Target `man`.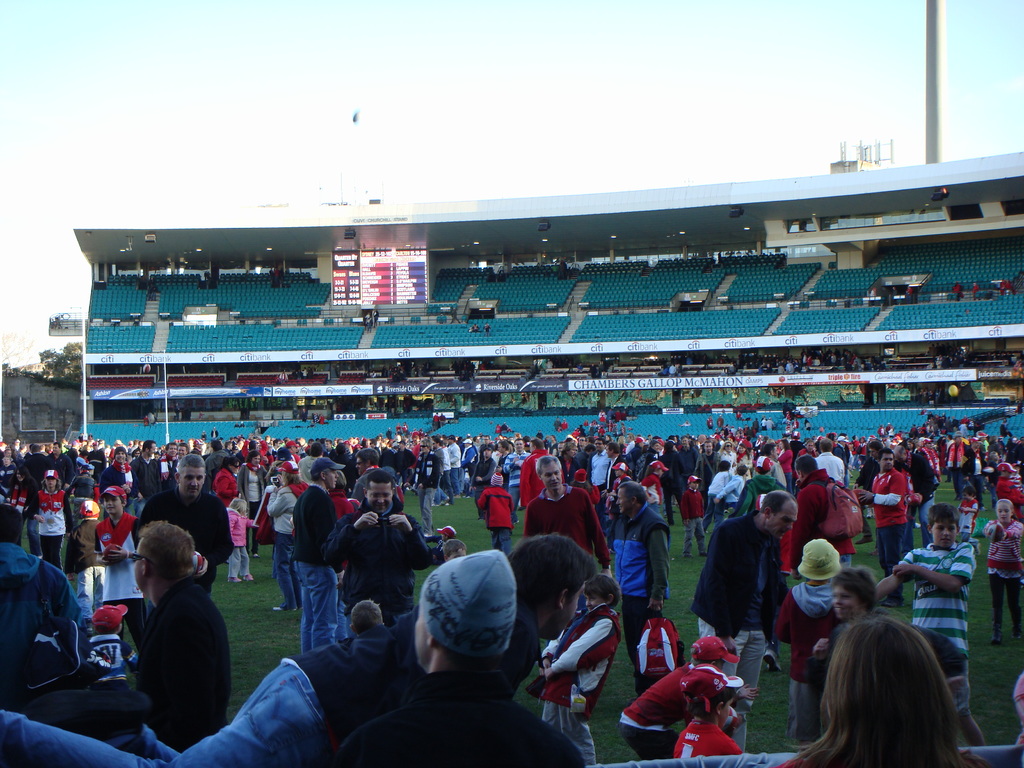
Target region: (left=788, top=358, right=794, bottom=378).
